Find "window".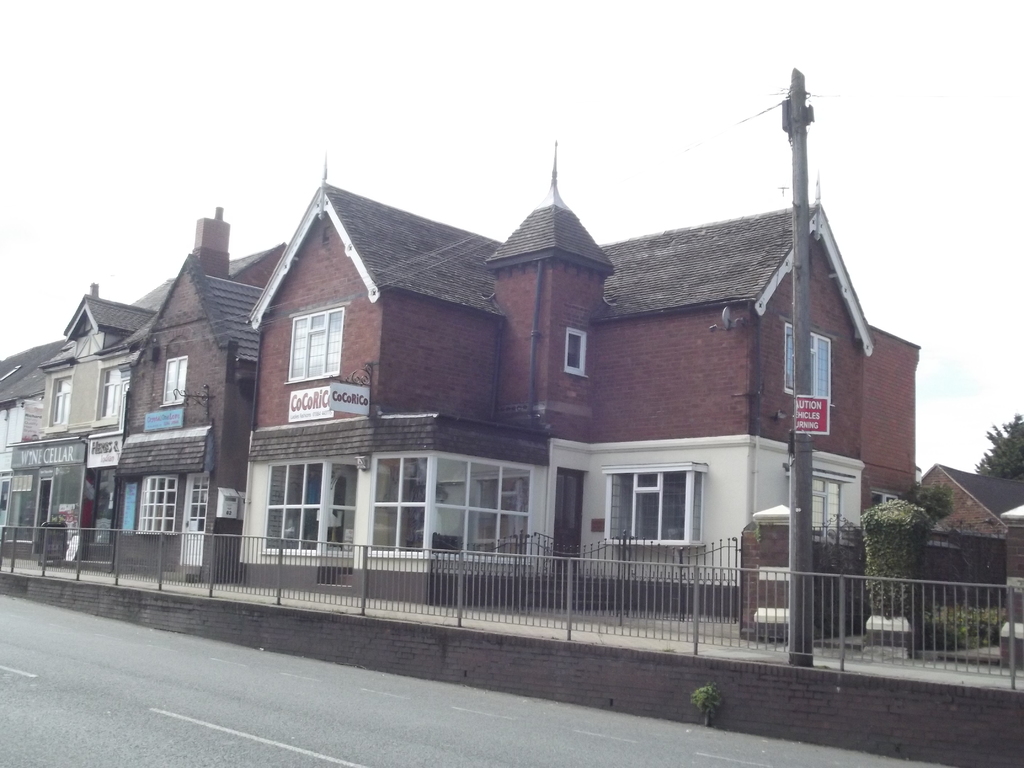
45, 380, 72, 427.
